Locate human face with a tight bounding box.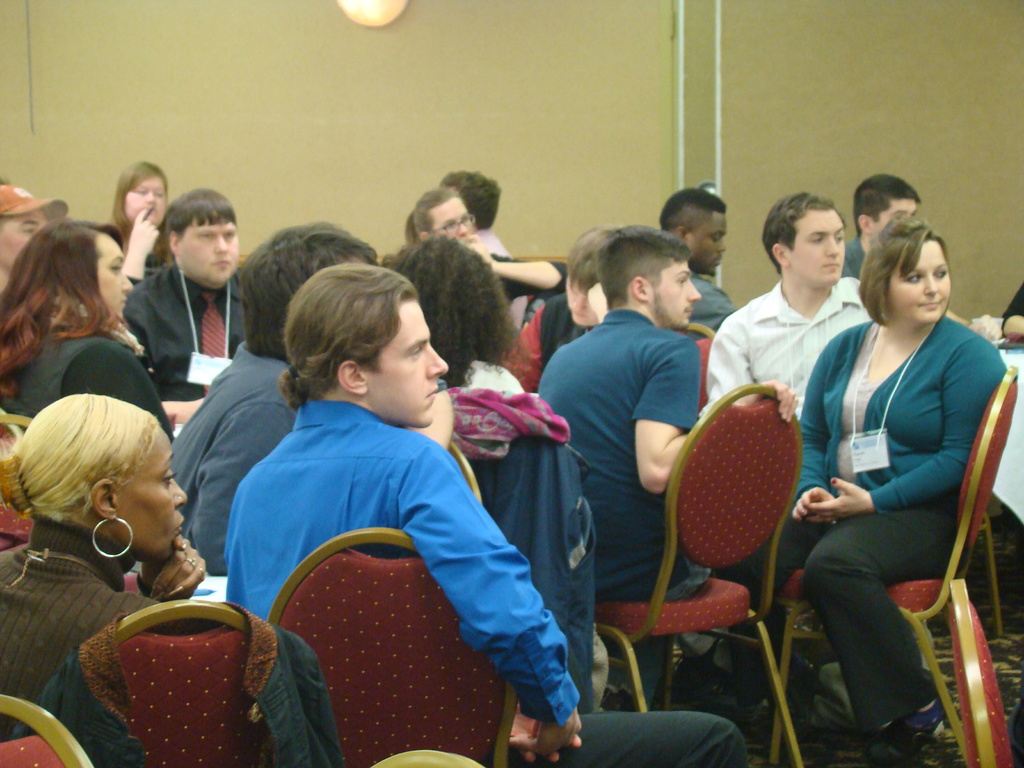
bbox=(177, 220, 241, 291).
